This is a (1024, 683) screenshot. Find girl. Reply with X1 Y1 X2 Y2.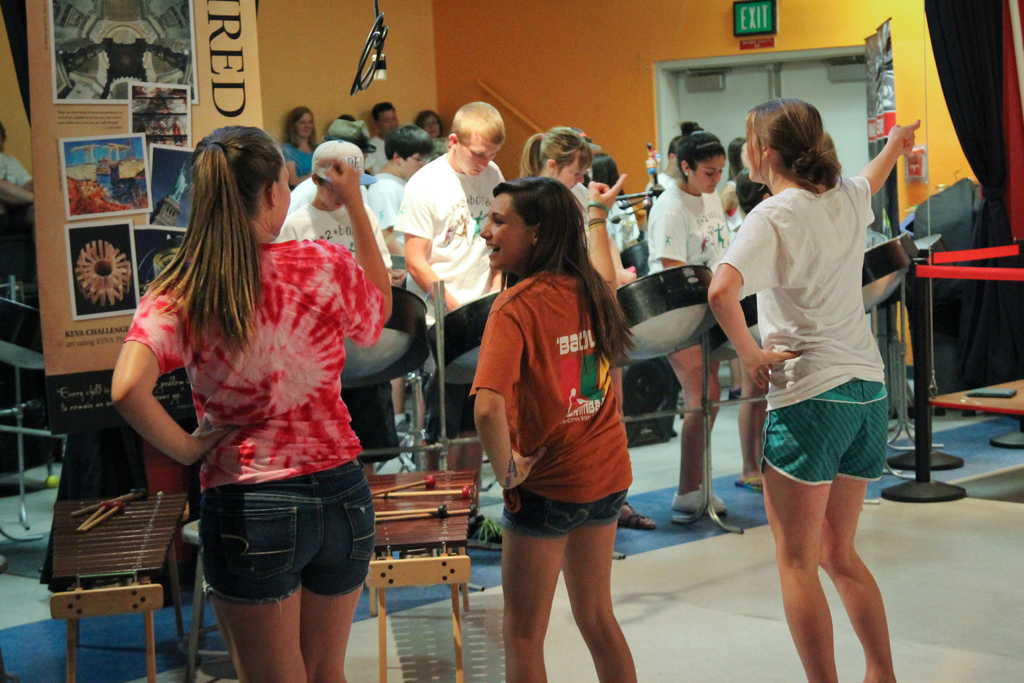
277 108 322 189.
